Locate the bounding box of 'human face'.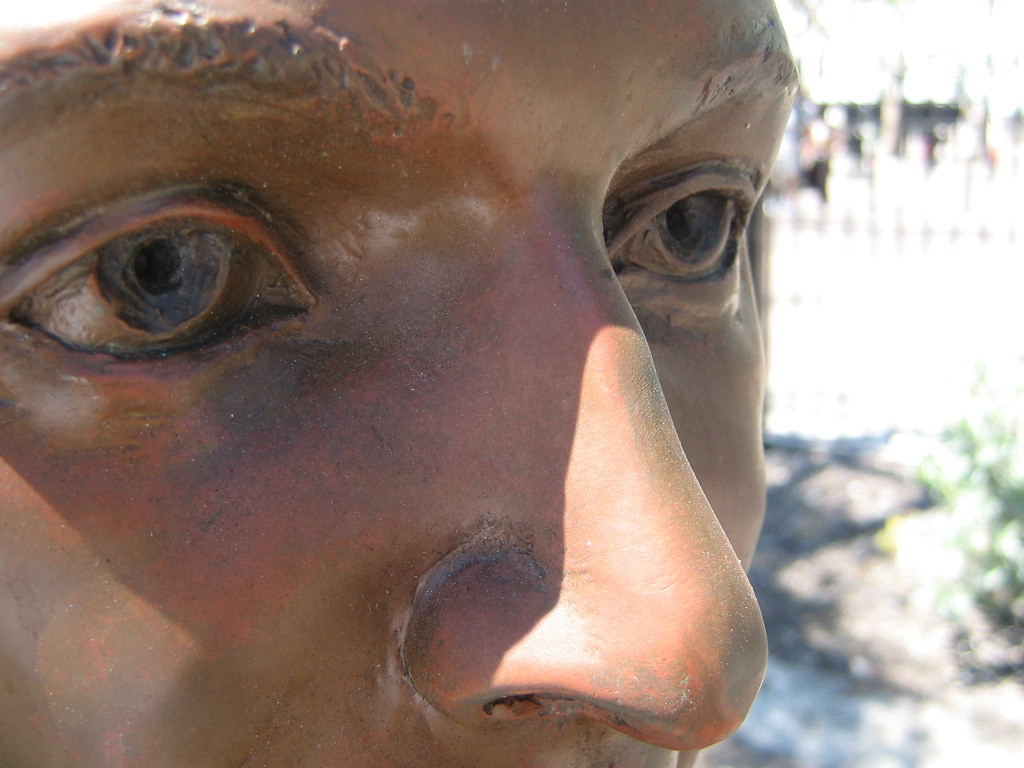
Bounding box: <region>1, 0, 801, 767</region>.
